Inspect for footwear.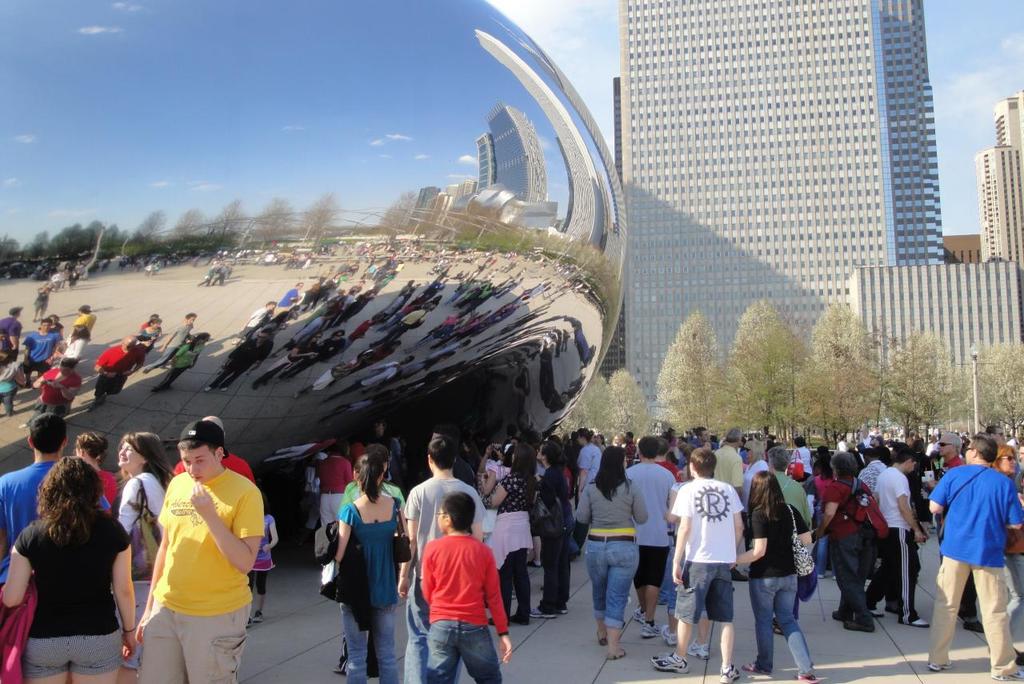
Inspection: x1=831 y1=607 x2=845 y2=617.
